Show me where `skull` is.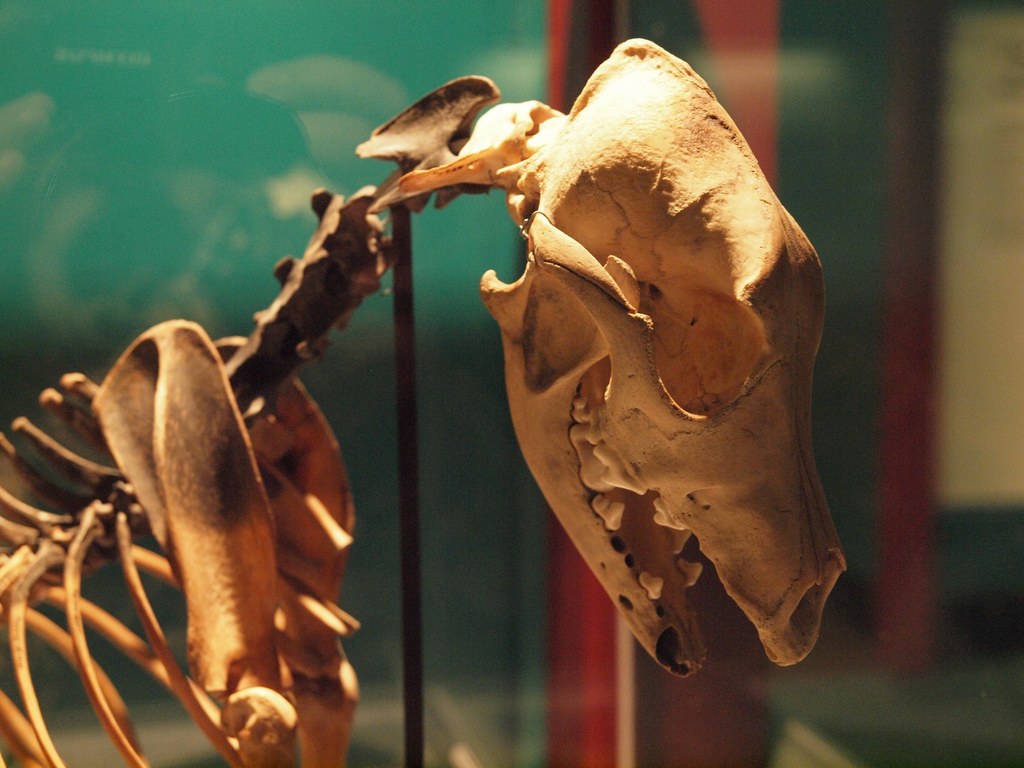
`skull` is at [x1=413, y1=57, x2=844, y2=673].
